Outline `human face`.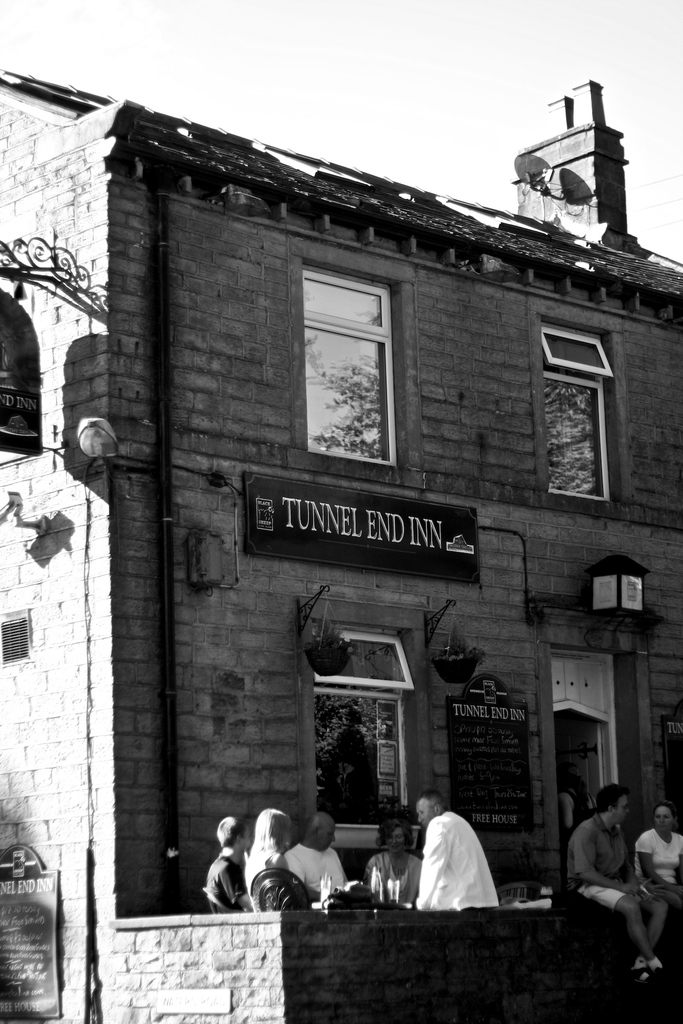
Outline: {"x1": 242, "y1": 829, "x2": 249, "y2": 850}.
